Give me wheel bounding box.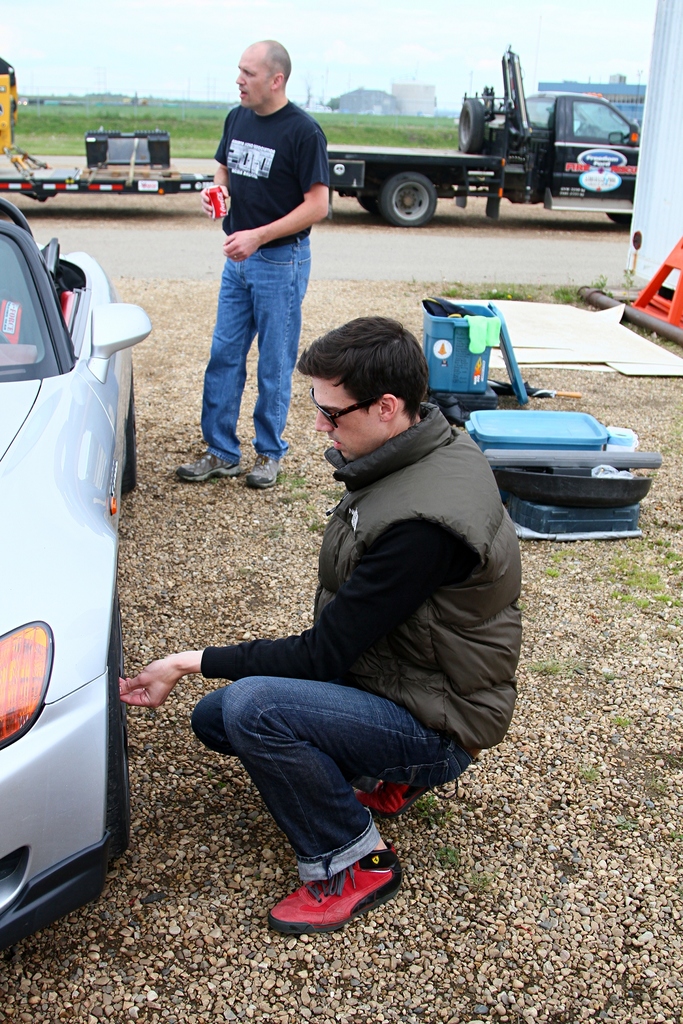
{"left": 119, "top": 378, "right": 138, "bottom": 500}.
